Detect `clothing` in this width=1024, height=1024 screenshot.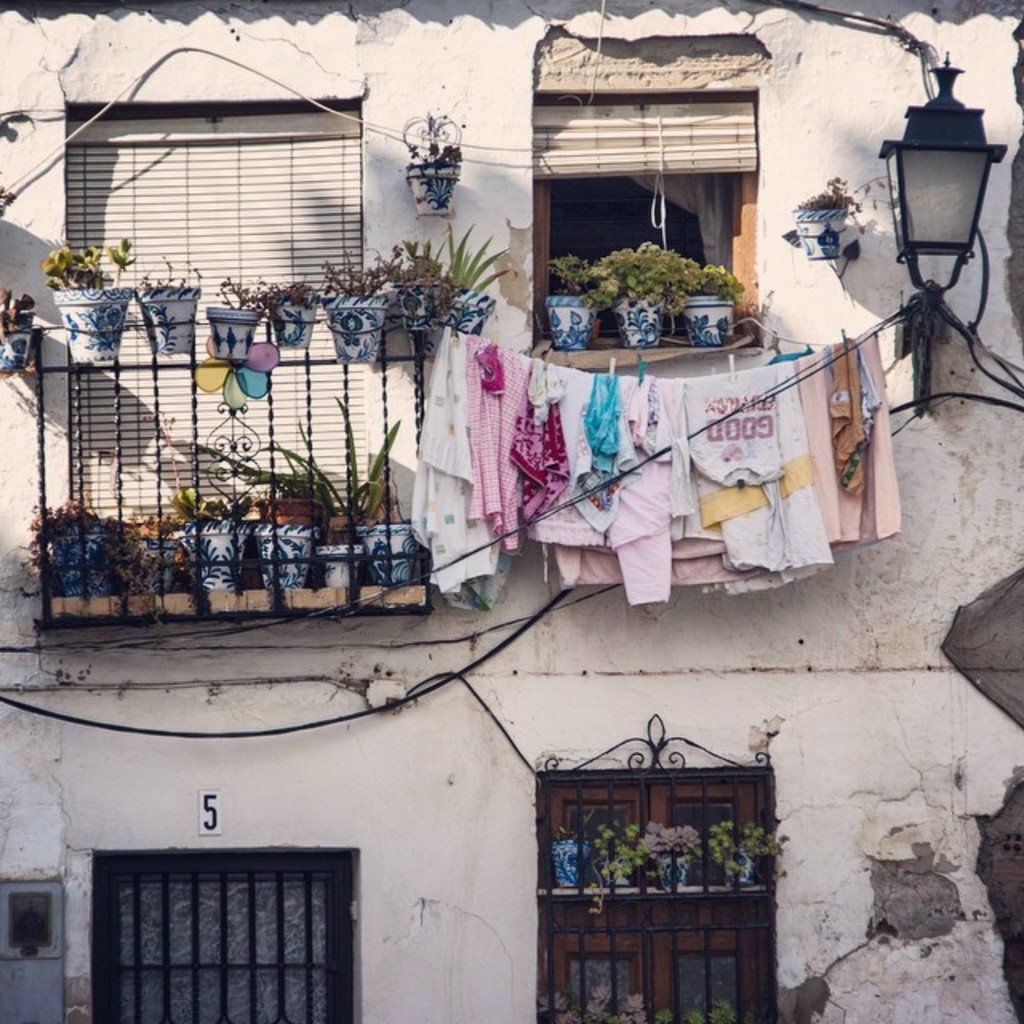
Detection: rect(683, 368, 776, 485).
